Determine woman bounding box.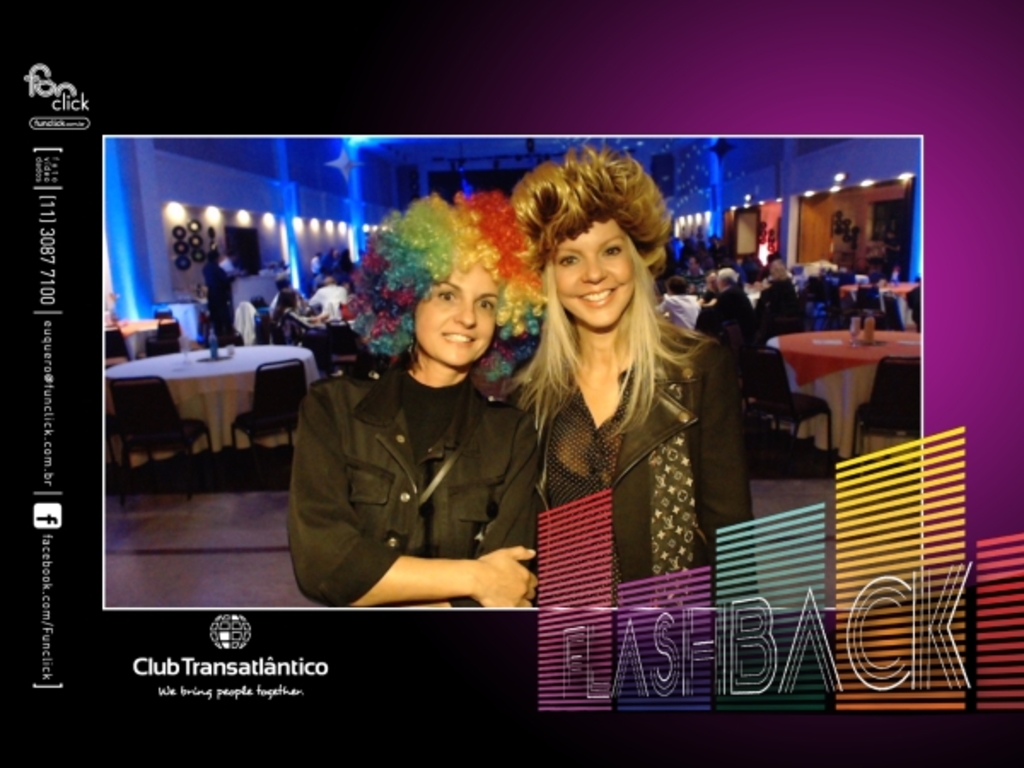
Determined: <box>288,189,543,606</box>.
